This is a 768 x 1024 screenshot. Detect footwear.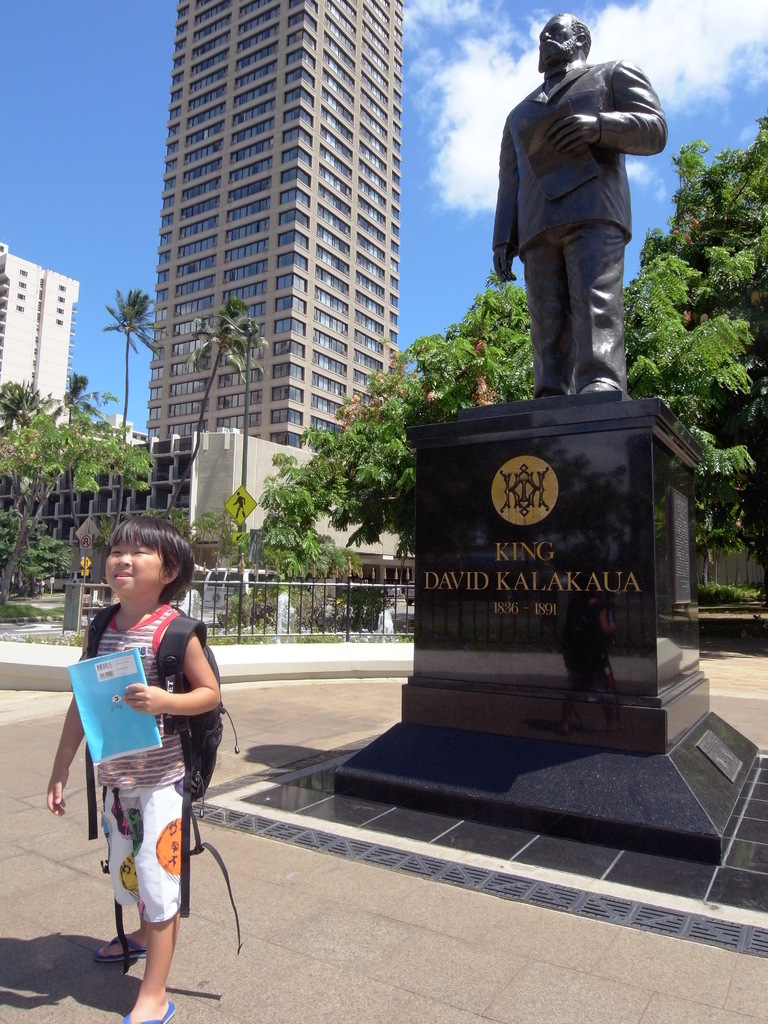
(left=90, top=931, right=151, bottom=963).
